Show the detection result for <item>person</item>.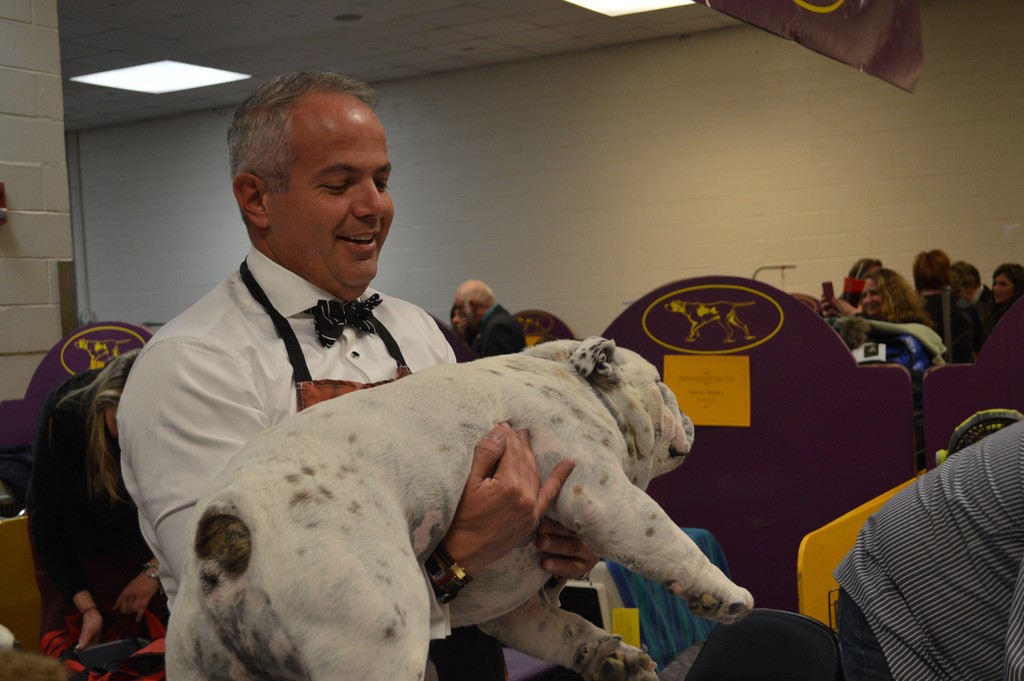
bbox=[991, 259, 1023, 308].
